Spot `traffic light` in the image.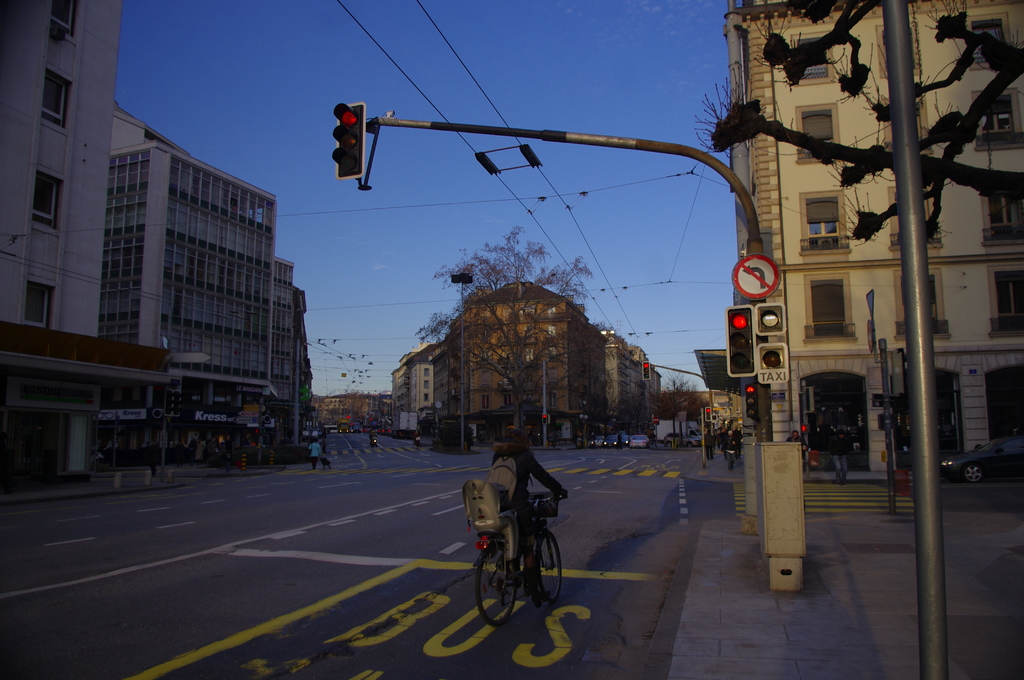
`traffic light` found at [745, 384, 758, 419].
